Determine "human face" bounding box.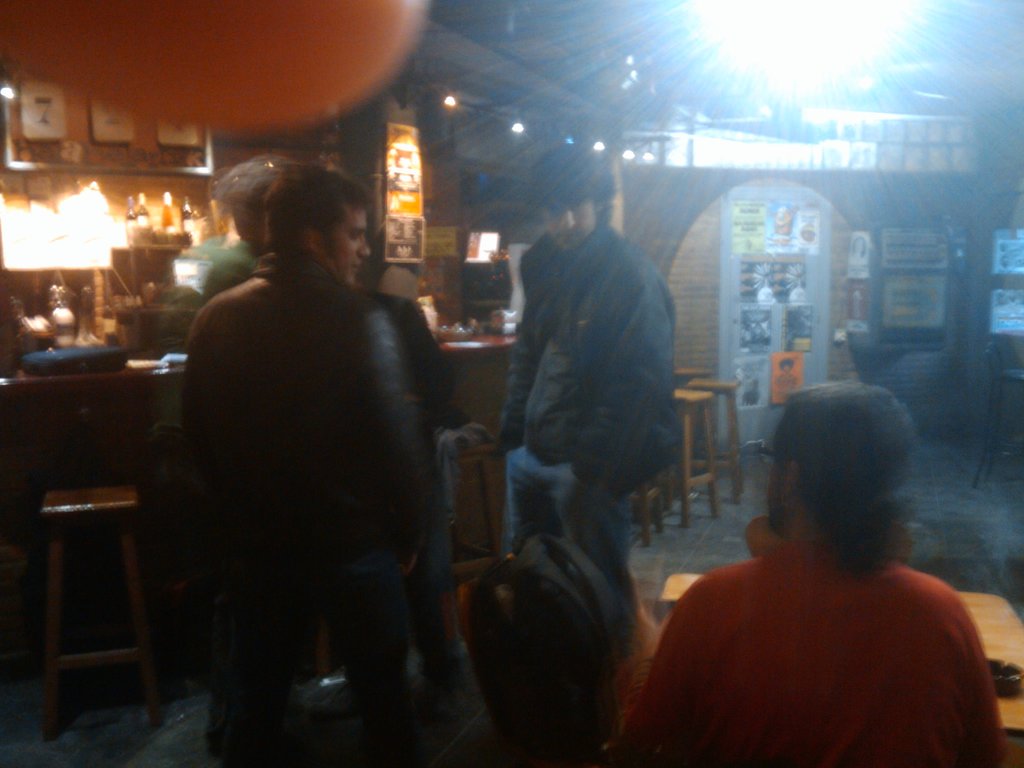
Determined: bbox=(761, 451, 785, 505).
